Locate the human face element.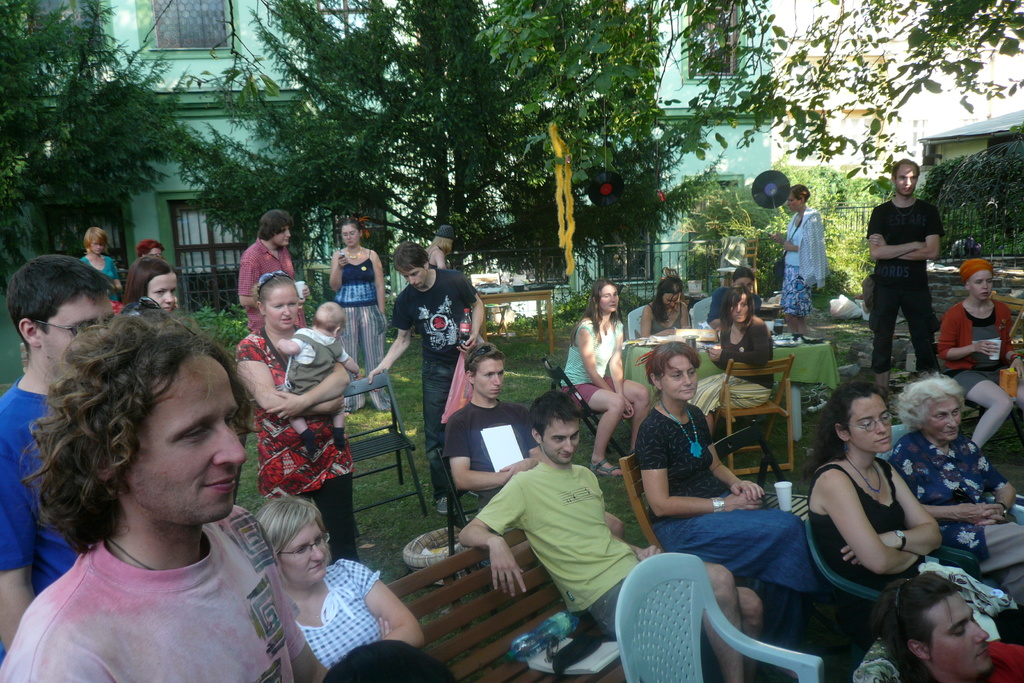
Element bbox: bbox=[967, 269, 993, 299].
